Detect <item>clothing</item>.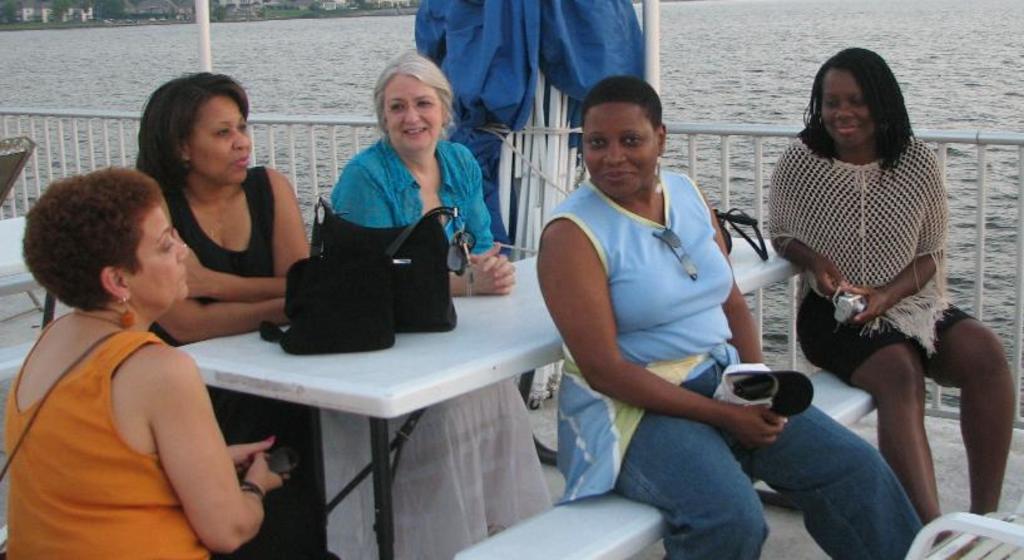
Detected at pyautogui.locateOnScreen(129, 164, 283, 340).
